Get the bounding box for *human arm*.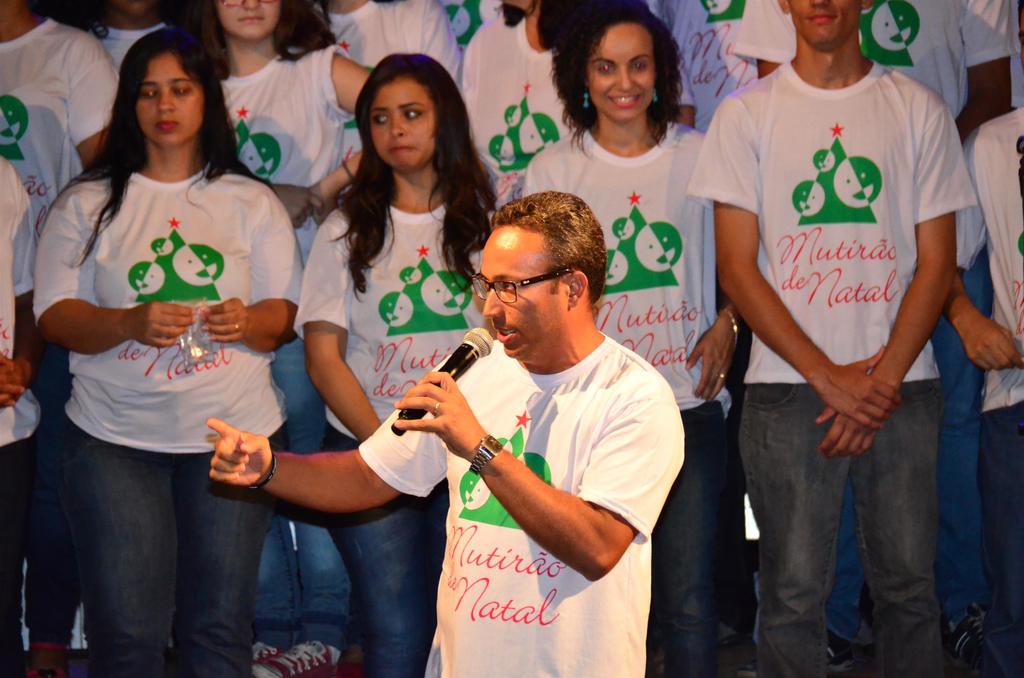
region(26, 181, 191, 359).
